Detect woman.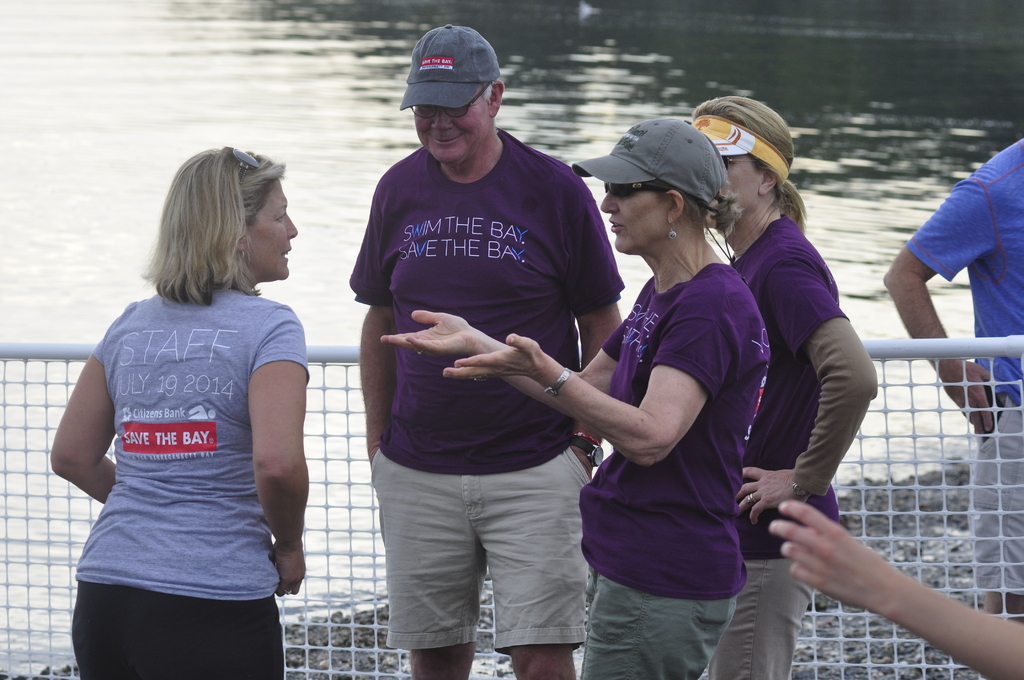
Detected at (44,141,323,679).
